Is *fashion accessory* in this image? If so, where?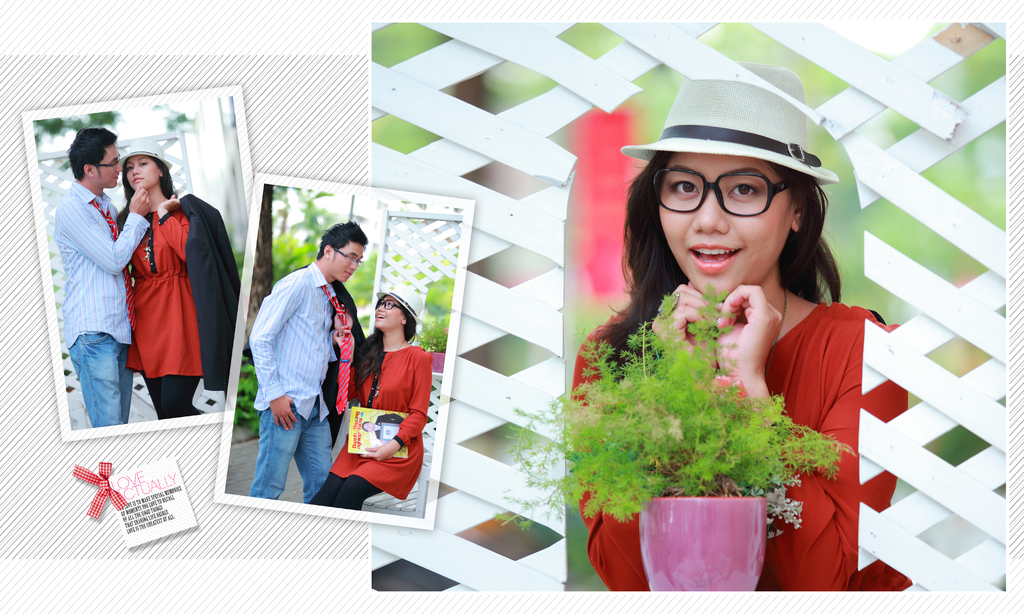
Yes, at locate(333, 249, 364, 269).
